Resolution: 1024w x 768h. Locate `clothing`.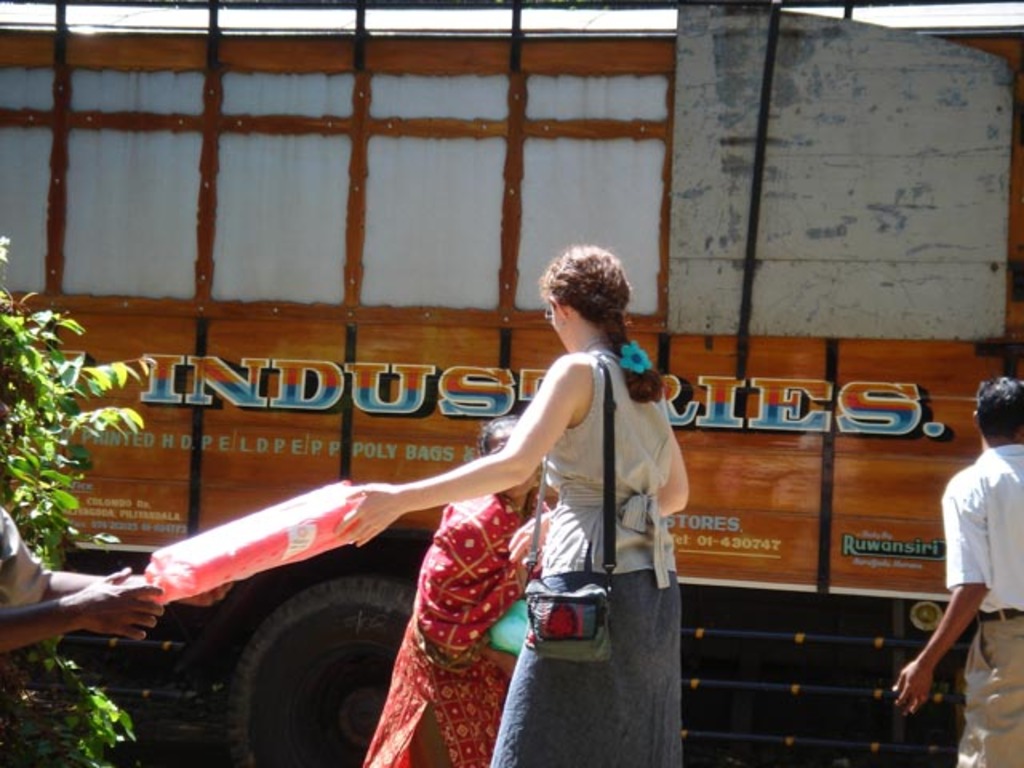
[x1=488, y1=349, x2=686, y2=766].
